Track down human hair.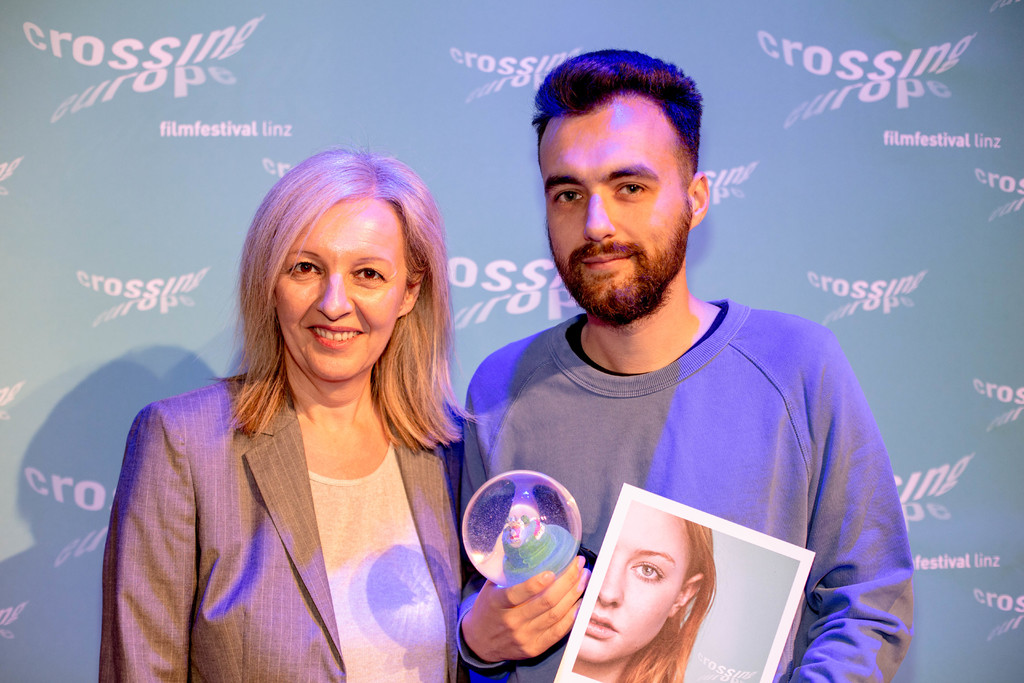
Tracked to BBox(233, 147, 454, 438).
